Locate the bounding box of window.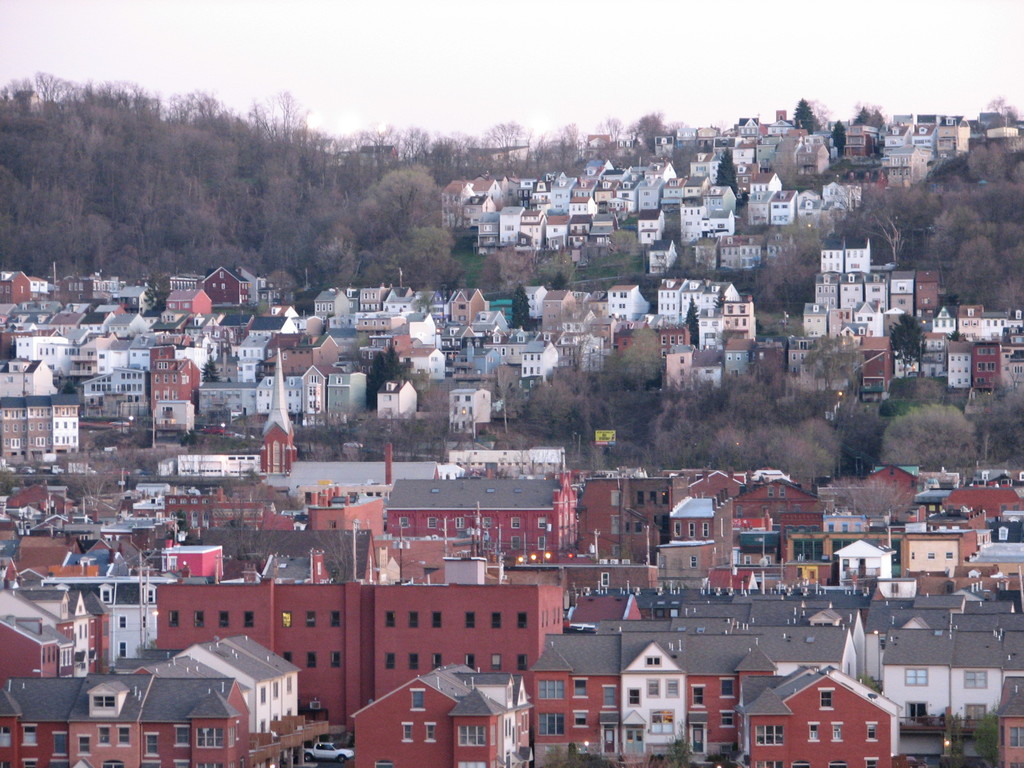
Bounding box: crop(409, 687, 424, 710).
